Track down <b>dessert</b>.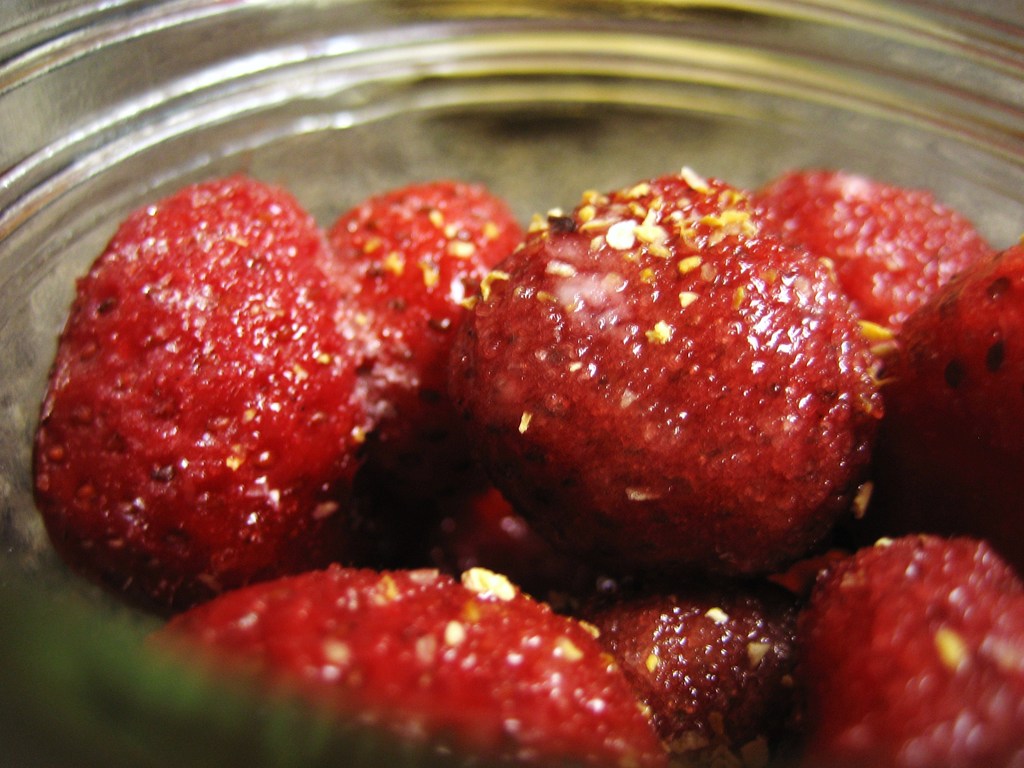
Tracked to (892,240,1023,565).
